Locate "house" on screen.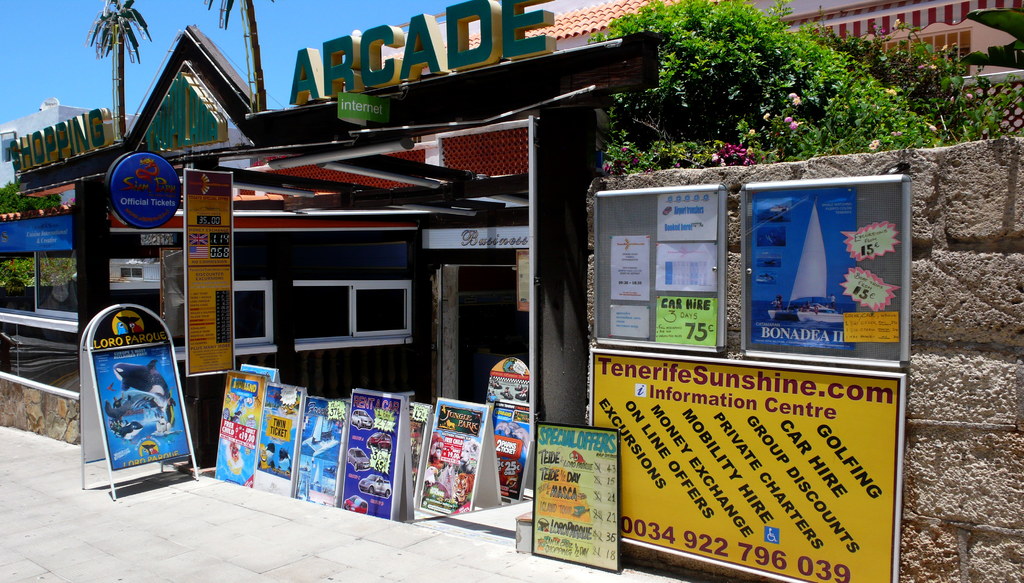
On screen at left=375, top=0, right=1023, bottom=474.
